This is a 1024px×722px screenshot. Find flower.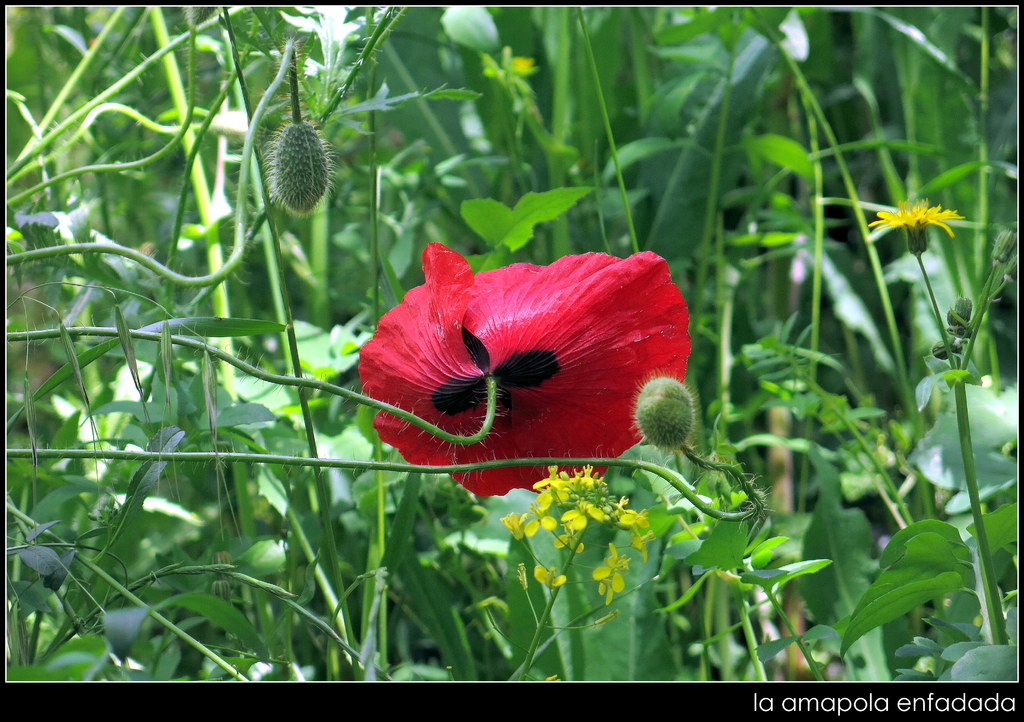
Bounding box: pyautogui.locateOnScreen(346, 234, 712, 504).
